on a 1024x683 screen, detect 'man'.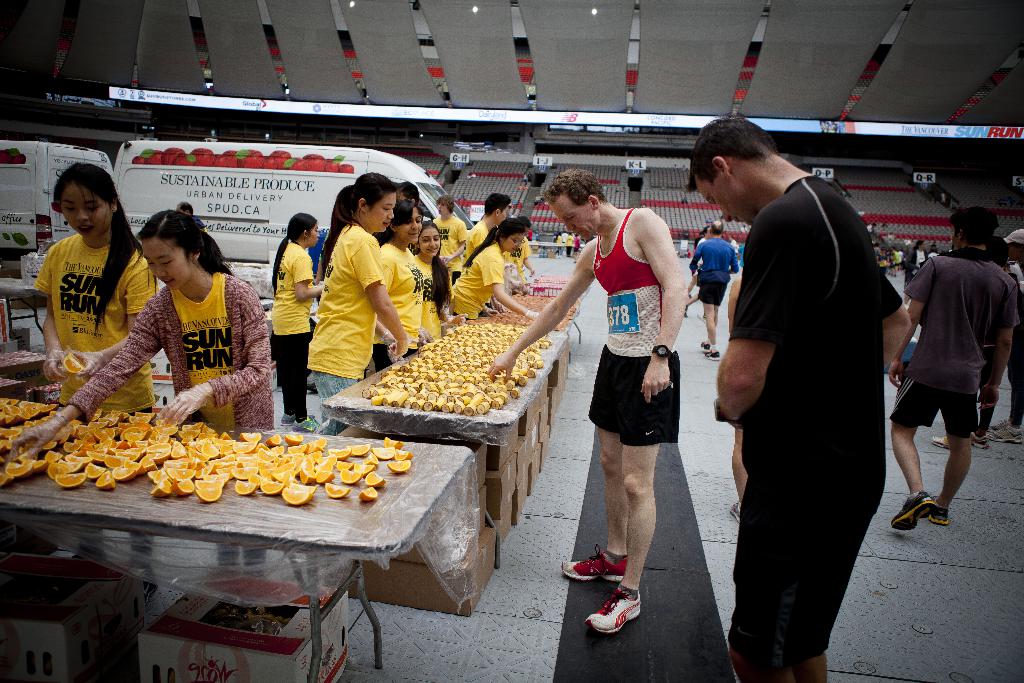
Rect(715, 113, 924, 682).
